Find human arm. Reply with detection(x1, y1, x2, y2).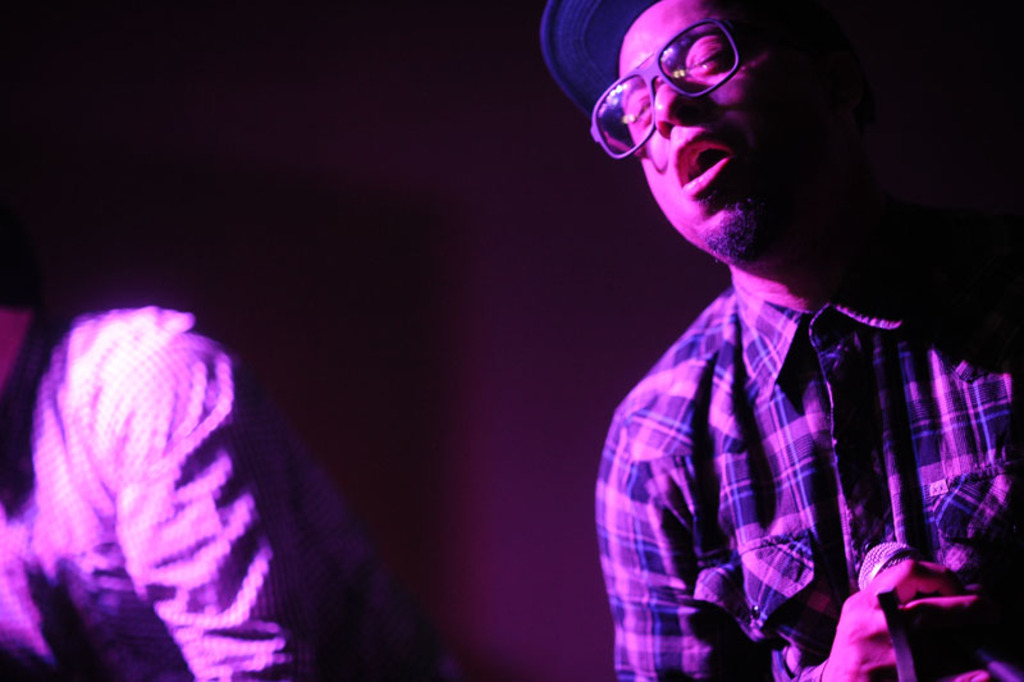
detection(92, 308, 349, 681).
